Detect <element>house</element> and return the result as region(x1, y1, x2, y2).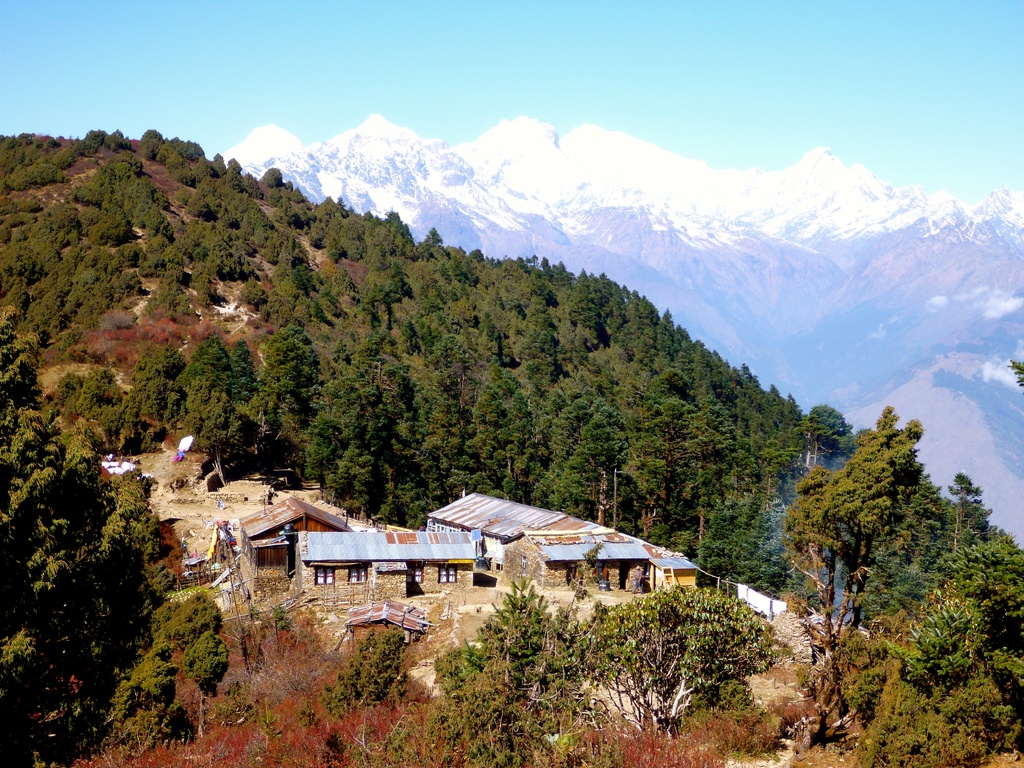
region(649, 541, 703, 597).
